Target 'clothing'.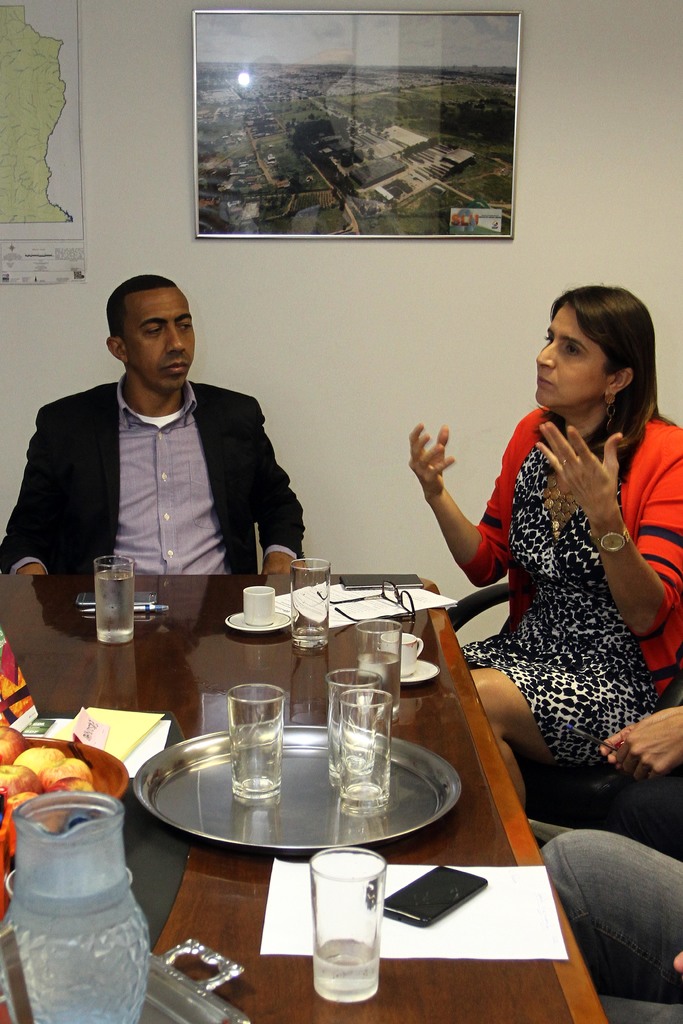
Target region: box(431, 367, 656, 781).
